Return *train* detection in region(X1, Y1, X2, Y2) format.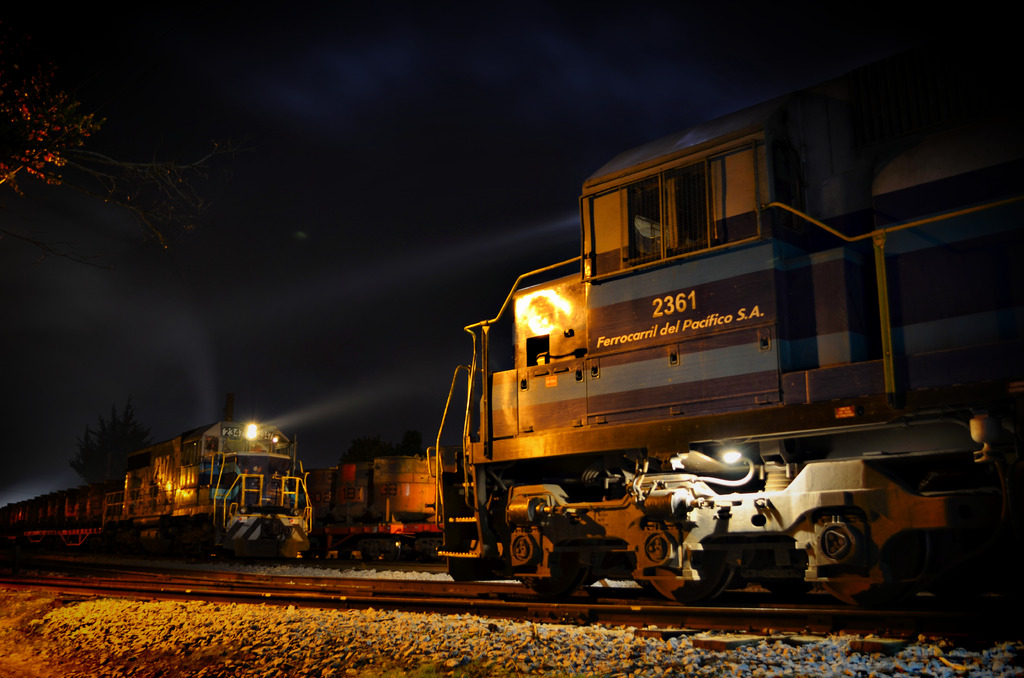
region(319, 445, 448, 557).
